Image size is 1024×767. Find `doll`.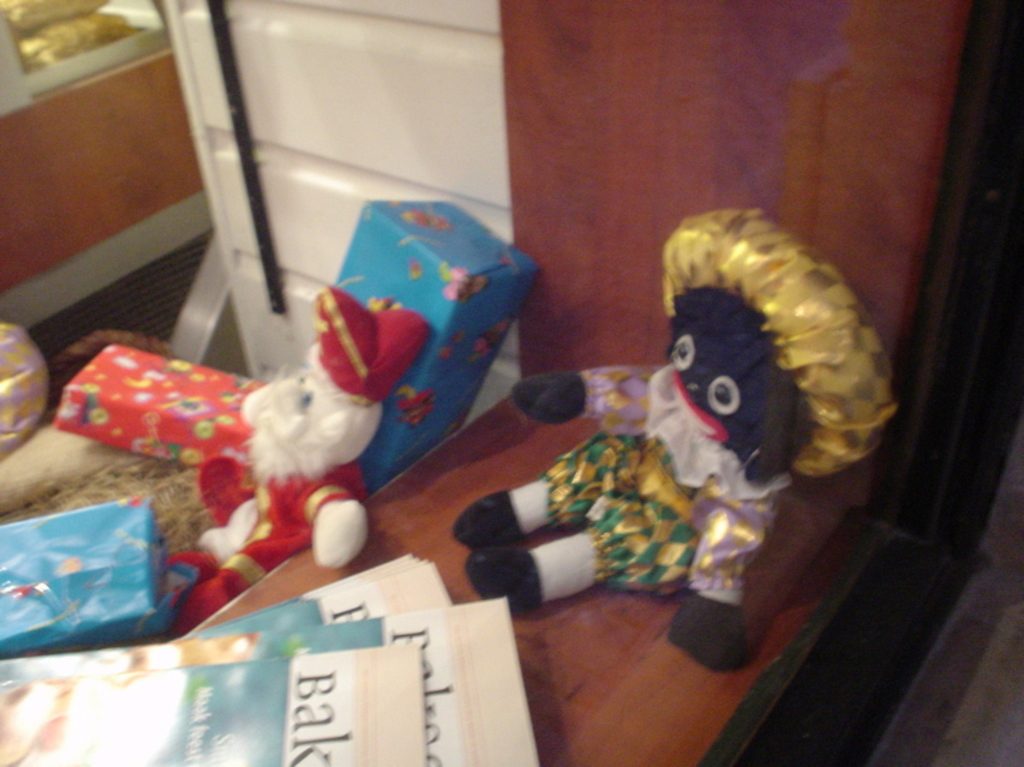
left=447, top=215, right=896, bottom=671.
